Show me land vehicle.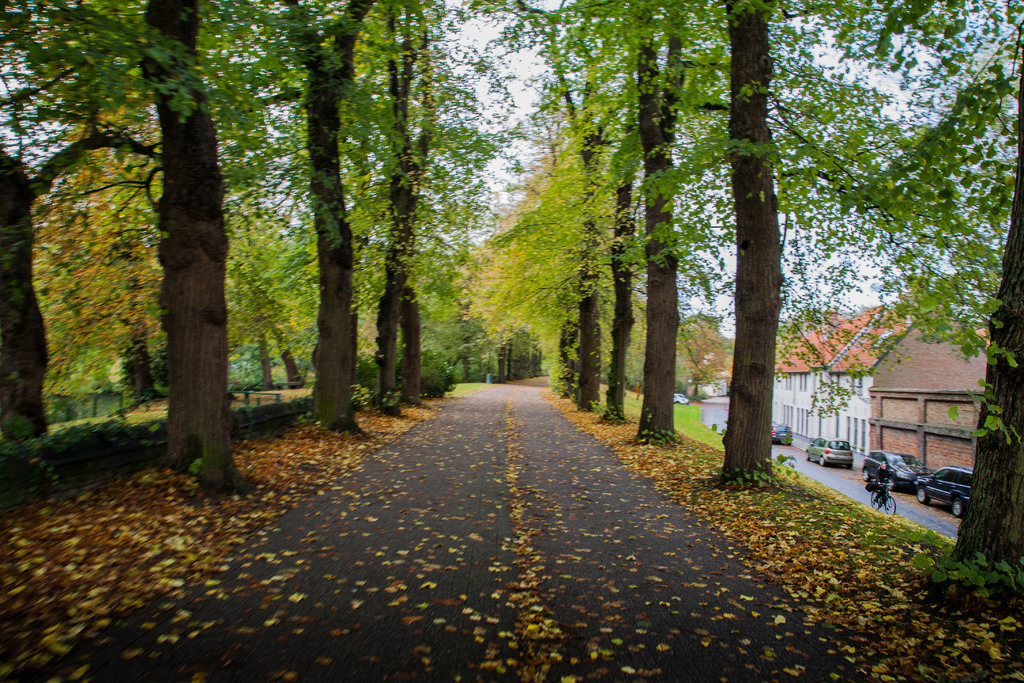
land vehicle is here: <box>770,422,795,445</box>.
